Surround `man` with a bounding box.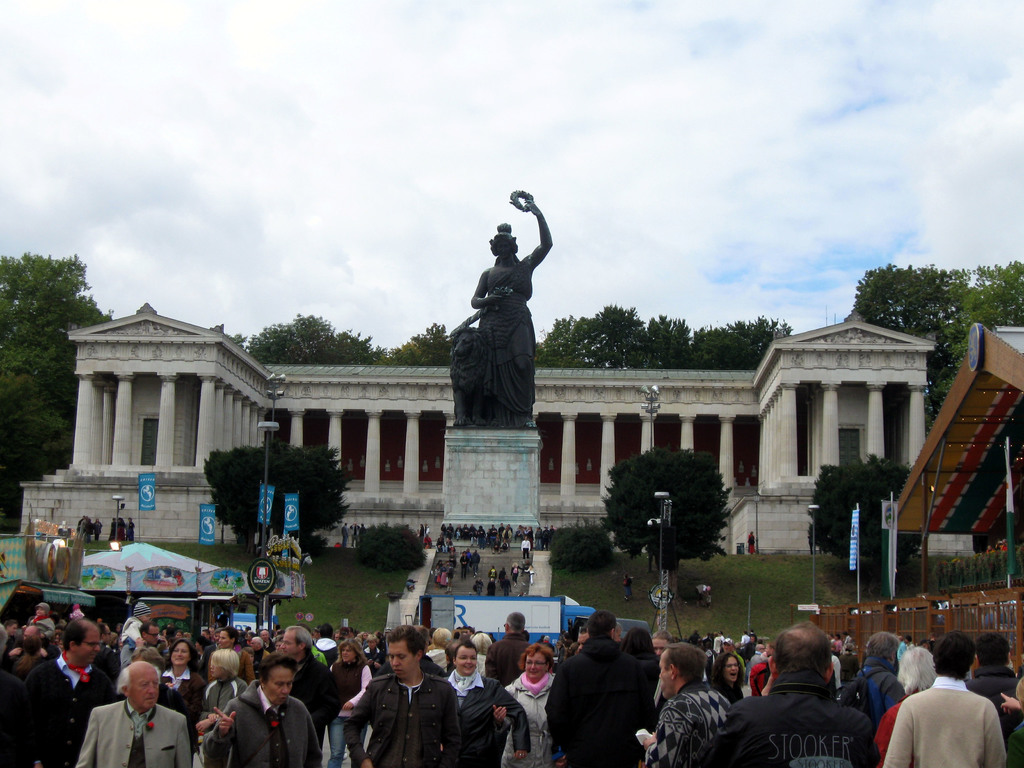
719/638/747/691.
